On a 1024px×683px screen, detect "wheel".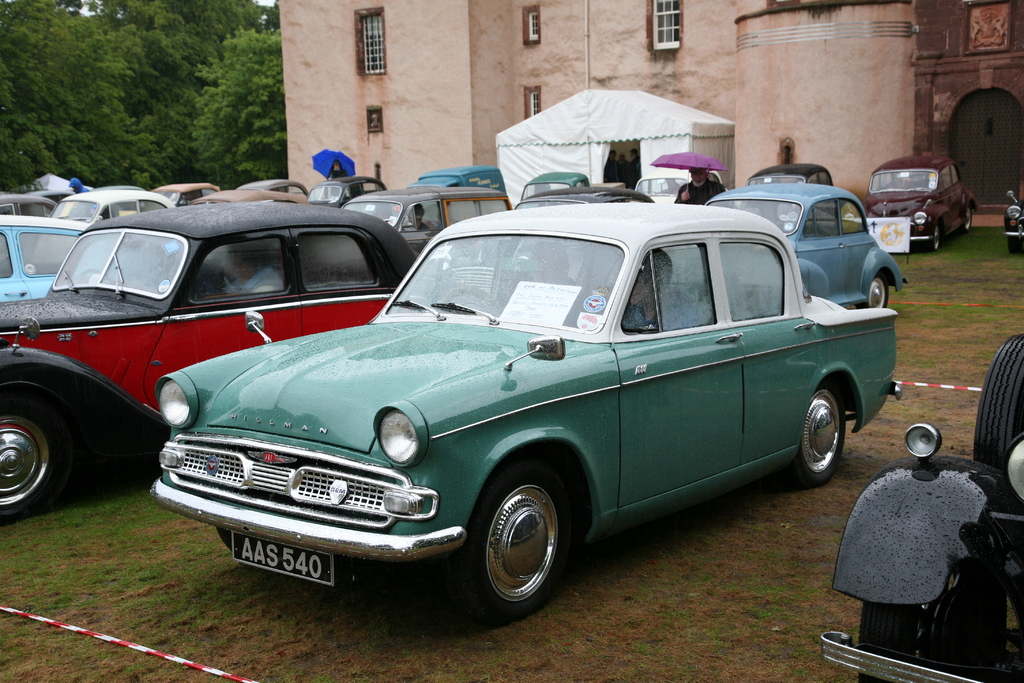
81,268,114,288.
